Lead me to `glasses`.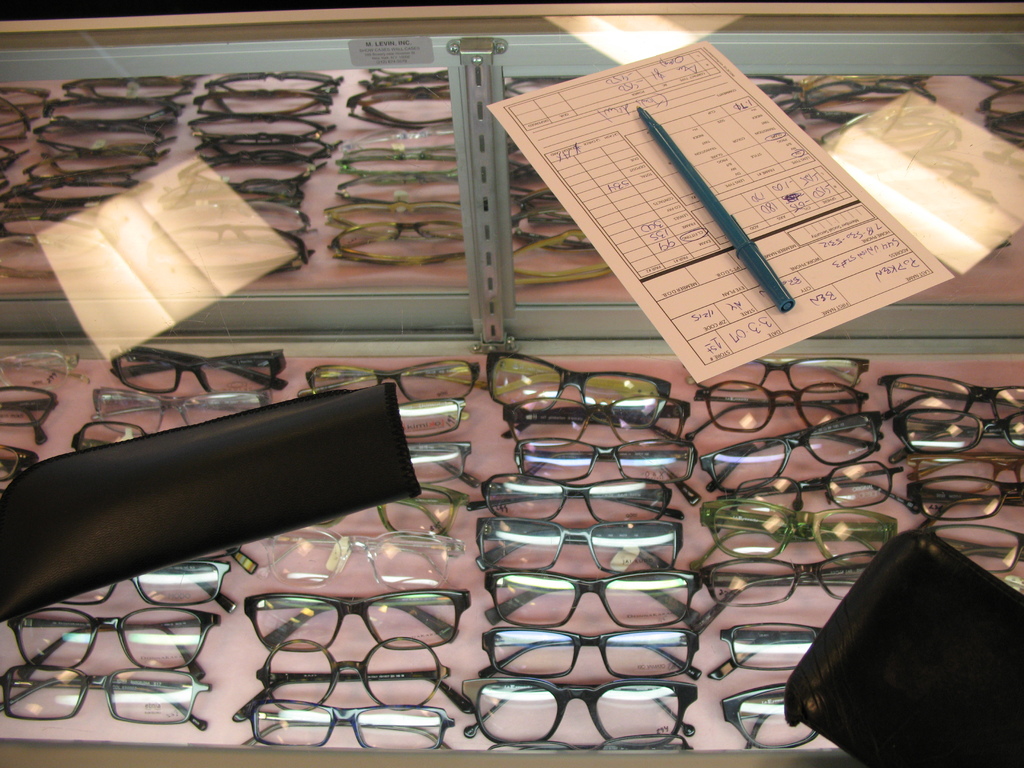
Lead to x1=801, y1=72, x2=935, y2=127.
